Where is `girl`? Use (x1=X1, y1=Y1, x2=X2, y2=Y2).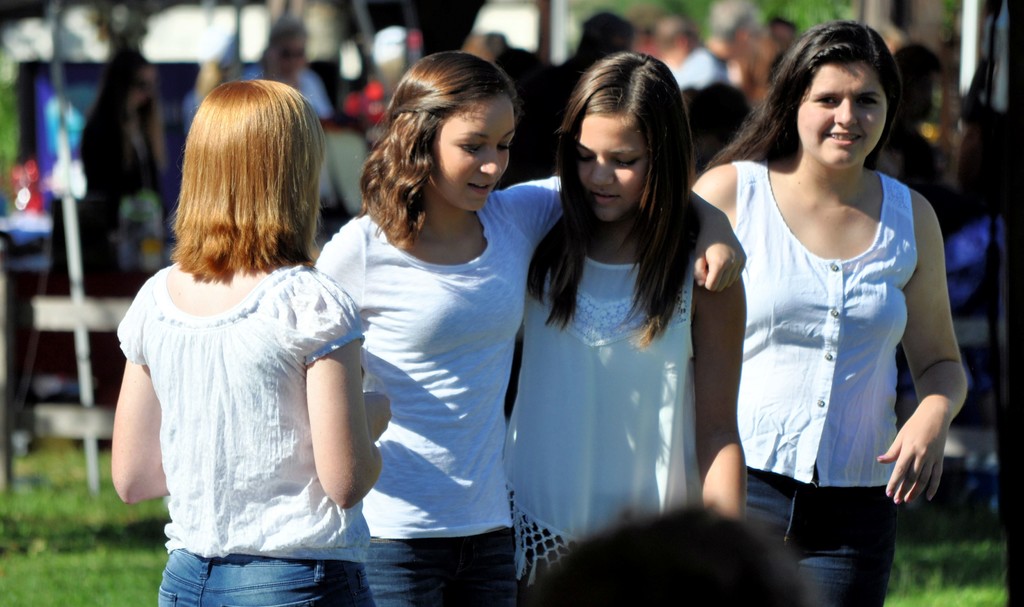
(x1=316, y1=52, x2=750, y2=606).
